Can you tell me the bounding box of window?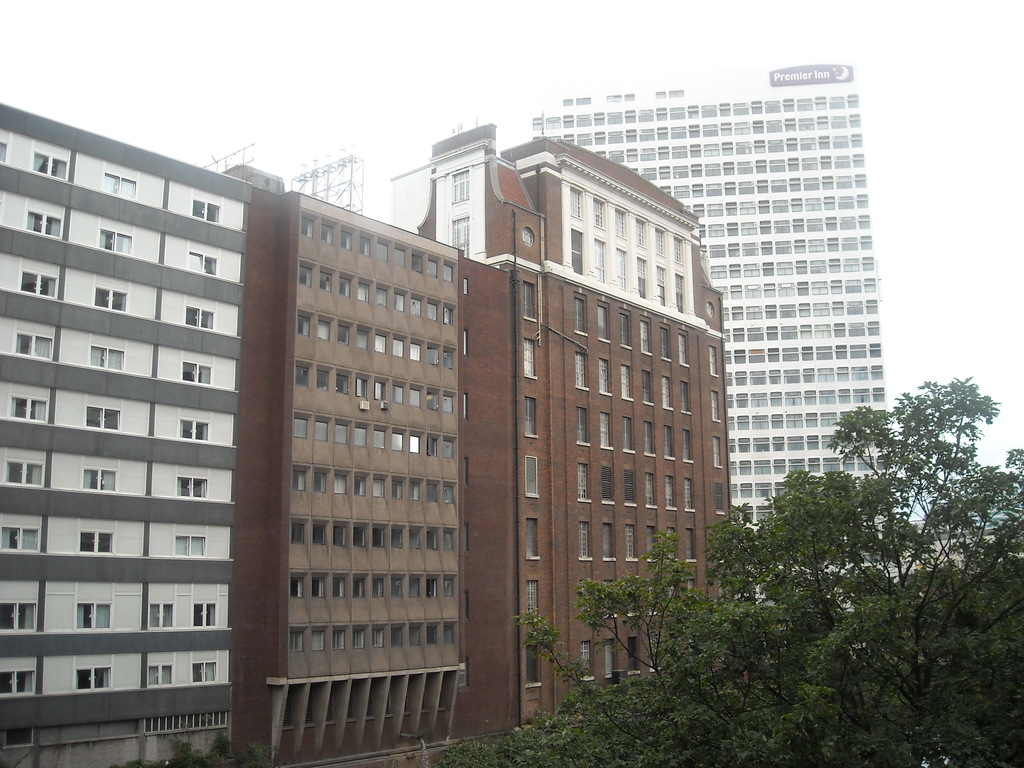
797/283/808/298.
